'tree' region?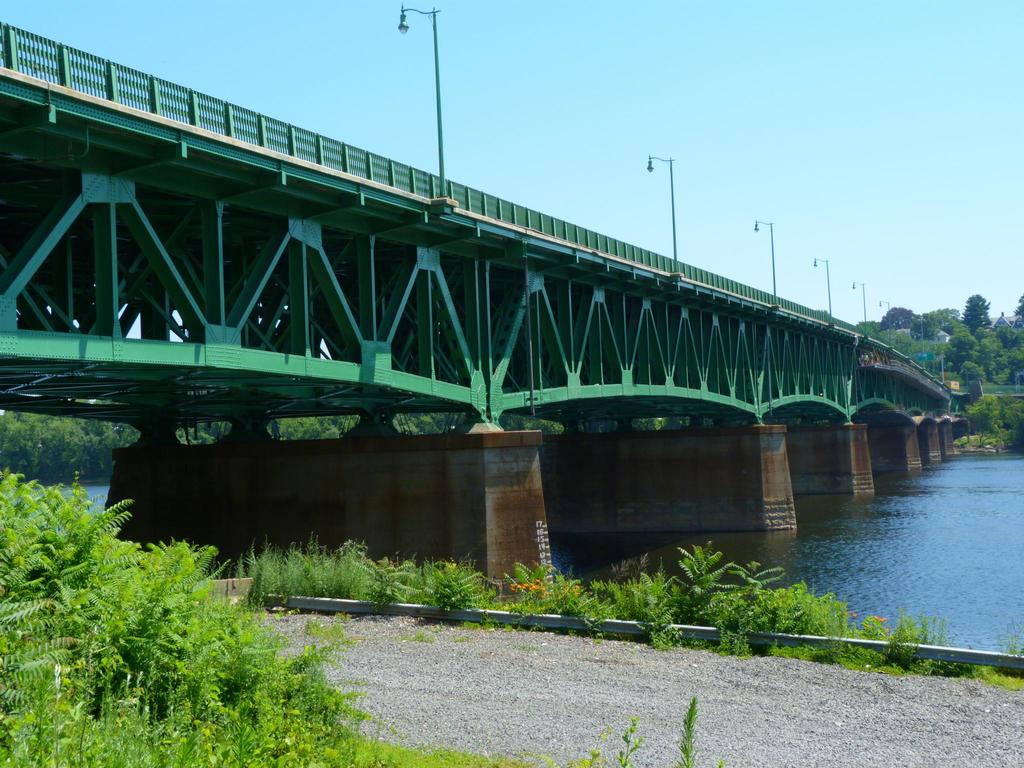
[x1=917, y1=317, x2=941, y2=349]
